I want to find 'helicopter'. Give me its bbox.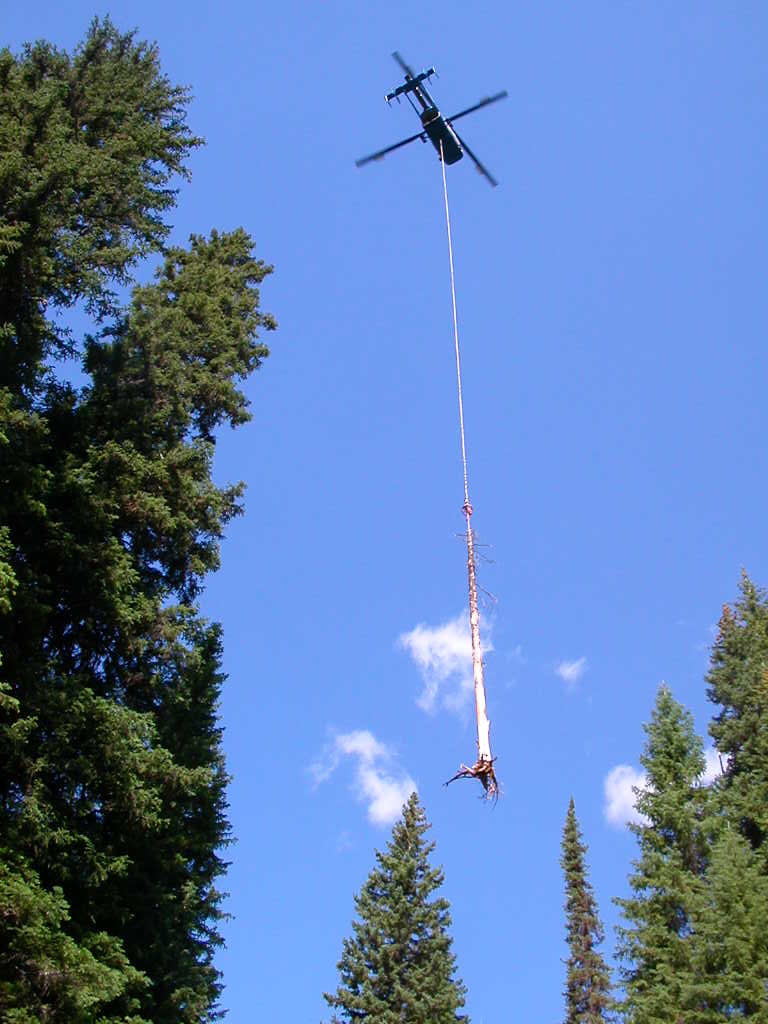
350,35,512,187.
